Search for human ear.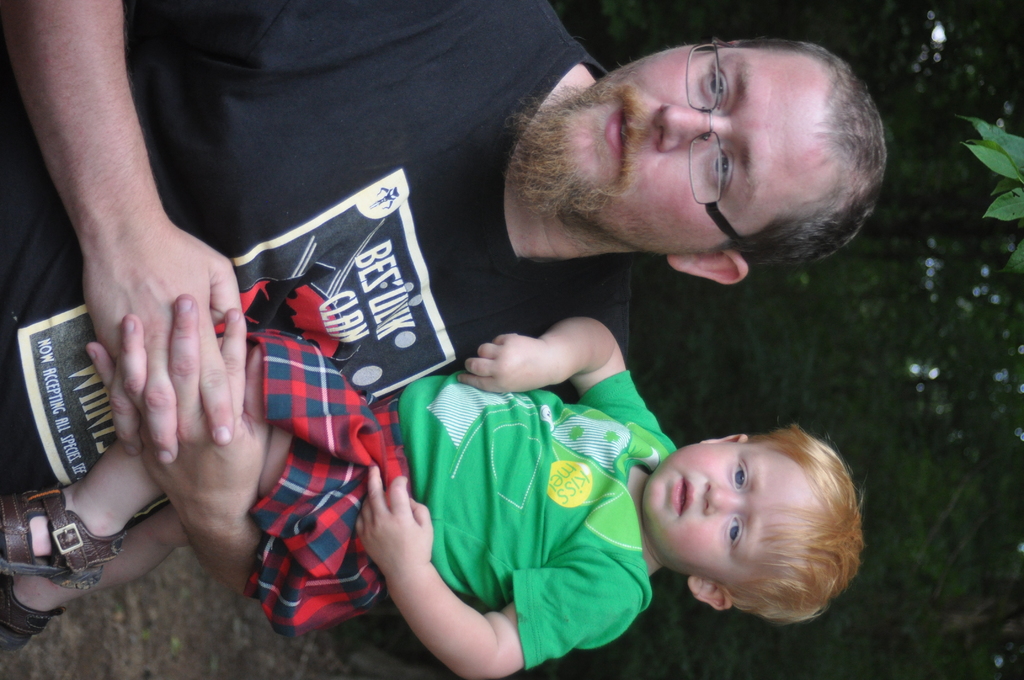
Found at left=700, top=433, right=746, bottom=441.
